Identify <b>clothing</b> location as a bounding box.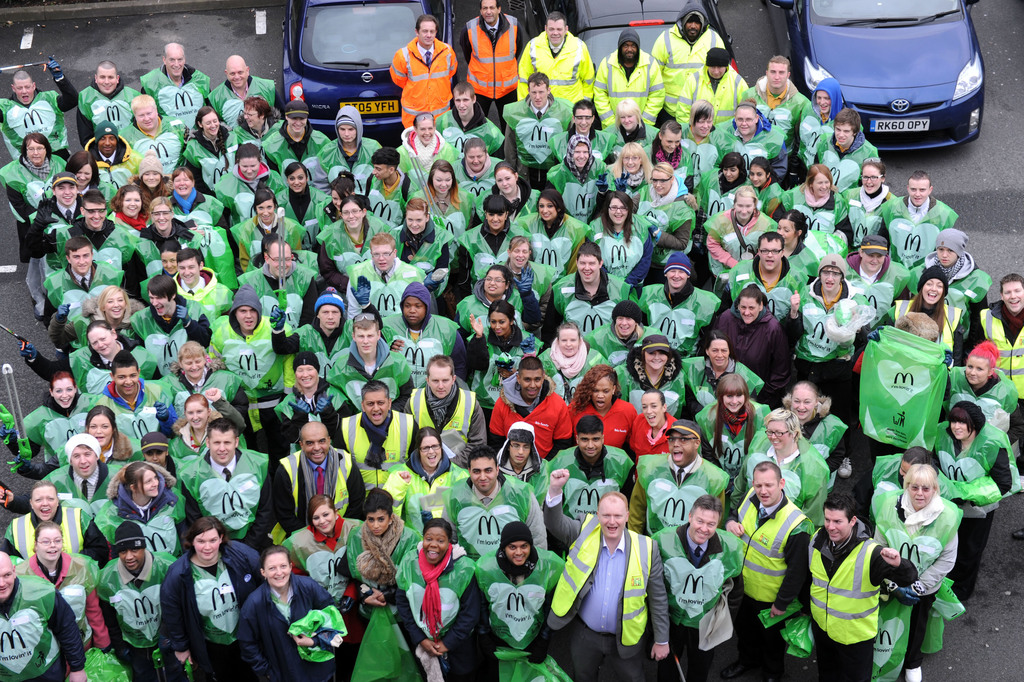
crop(806, 527, 913, 681).
